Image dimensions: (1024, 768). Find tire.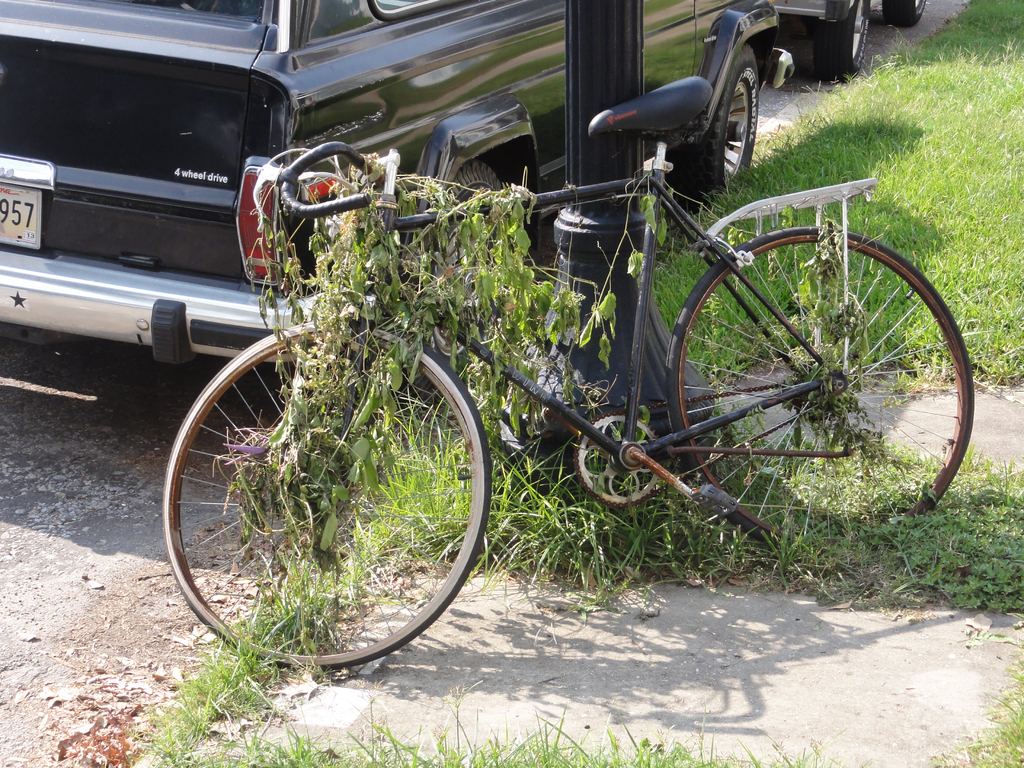
880/0/937/29.
